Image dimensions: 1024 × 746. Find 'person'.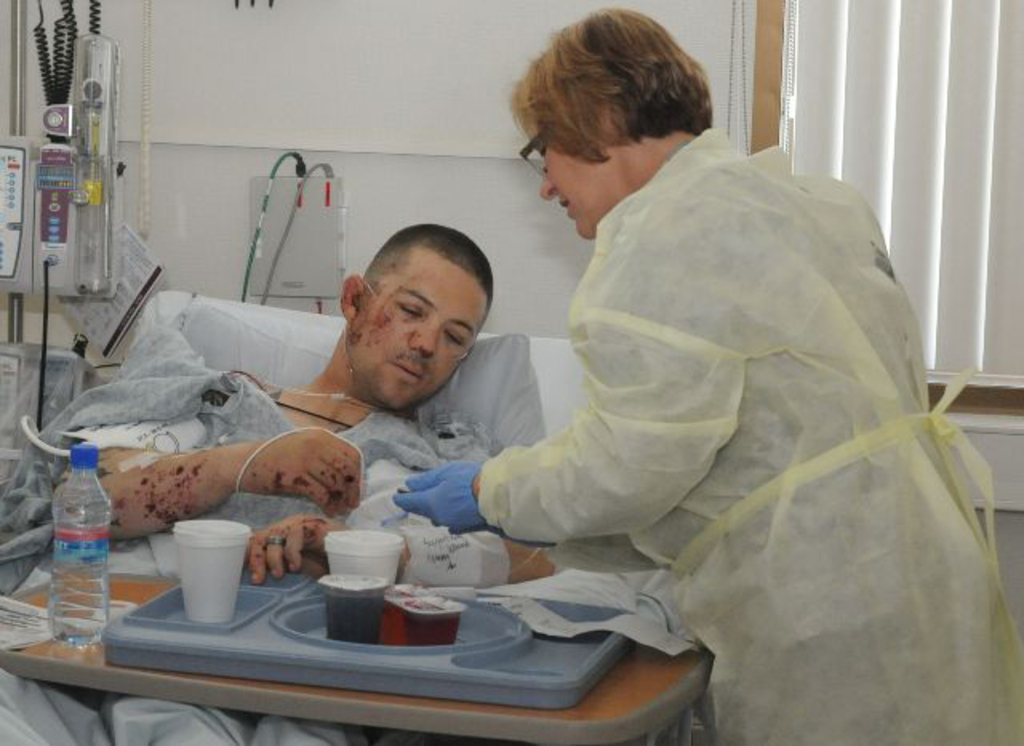
[x1=392, y1=46, x2=955, y2=700].
